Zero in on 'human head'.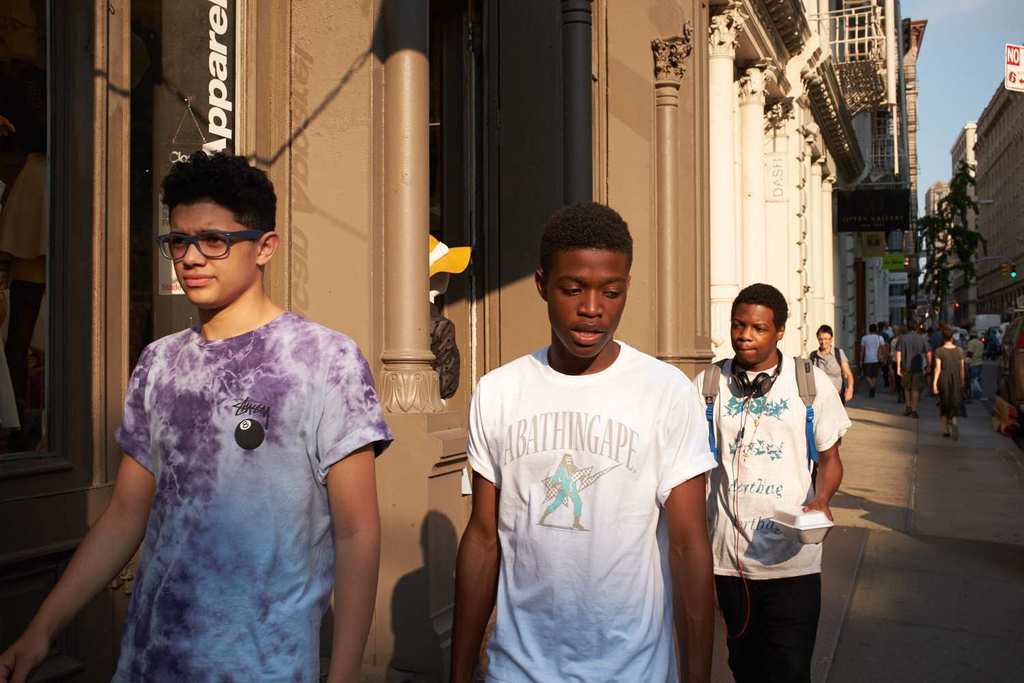
Zeroed in: (522, 193, 650, 356).
